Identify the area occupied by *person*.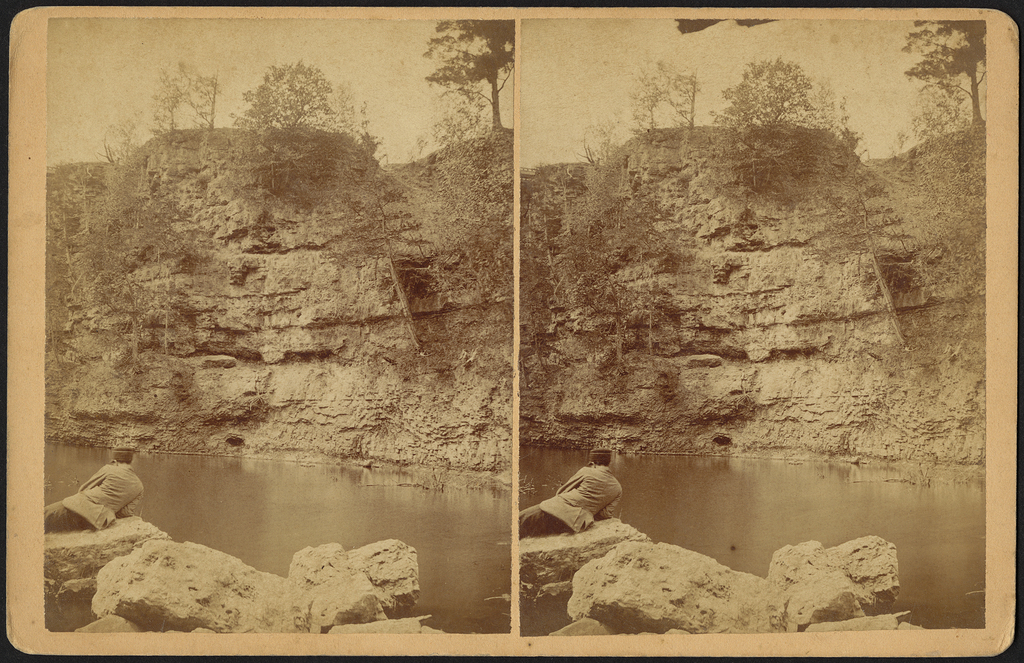
Area: left=515, top=450, right=624, bottom=537.
